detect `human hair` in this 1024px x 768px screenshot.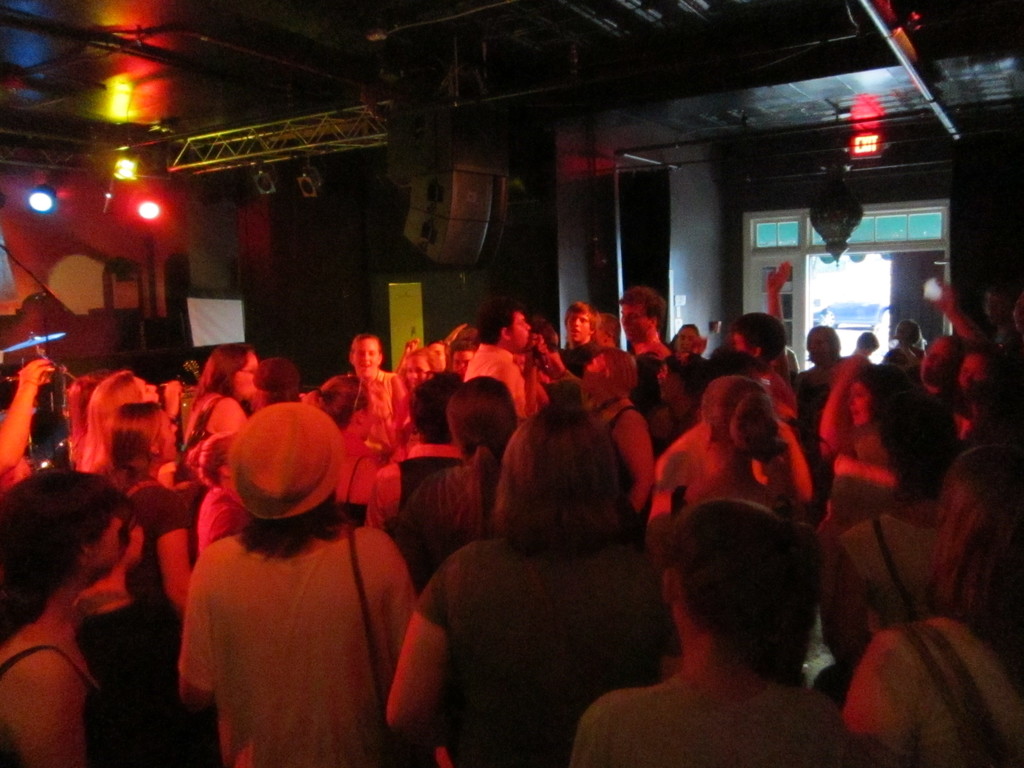
Detection: 879 392 959 501.
